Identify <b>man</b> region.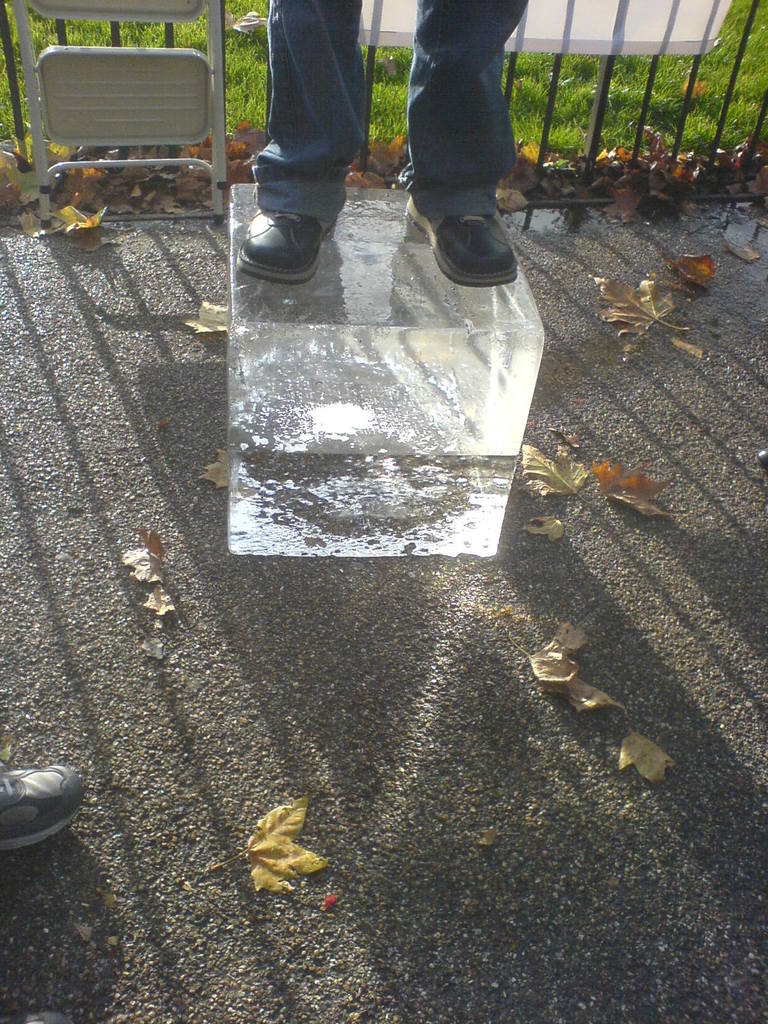
Region: (262,0,520,287).
